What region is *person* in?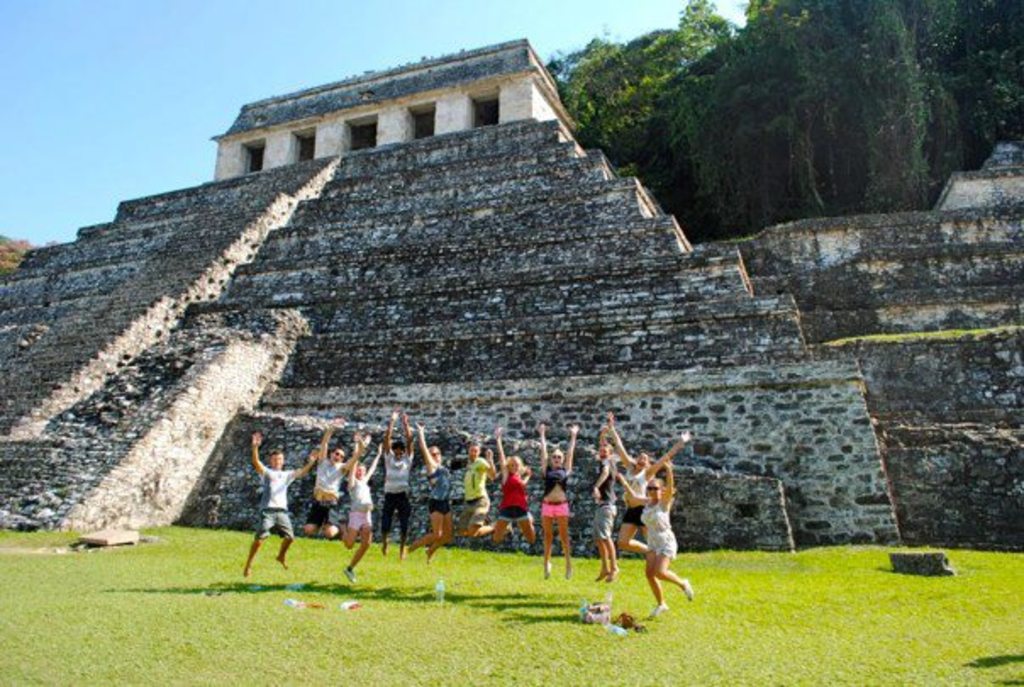
409/417/453/563.
